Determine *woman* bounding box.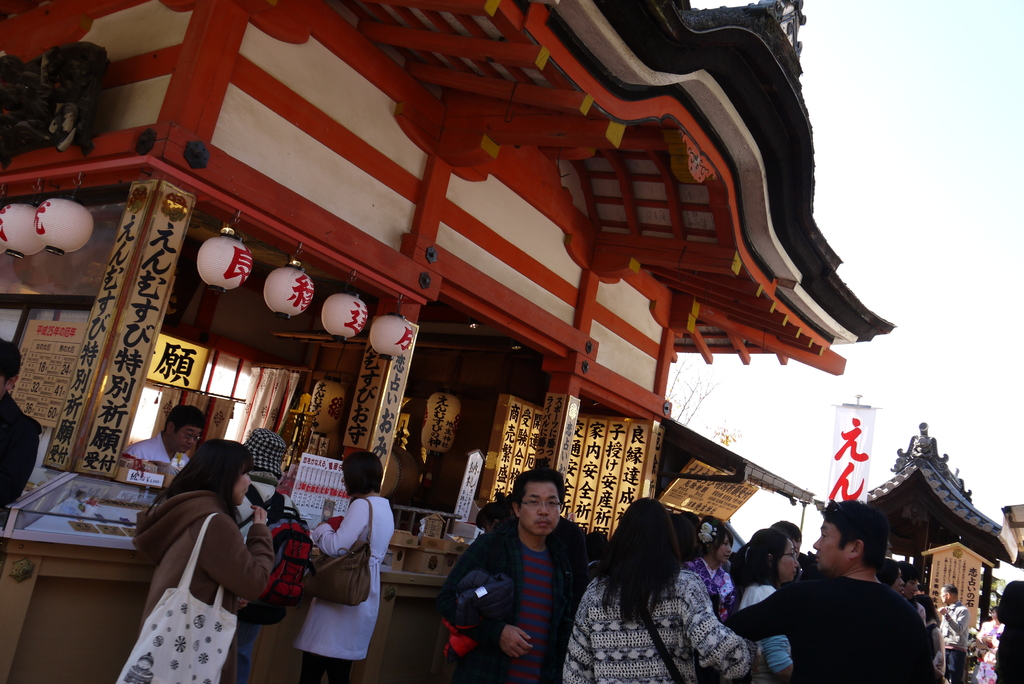
Determined: crop(720, 521, 801, 683).
